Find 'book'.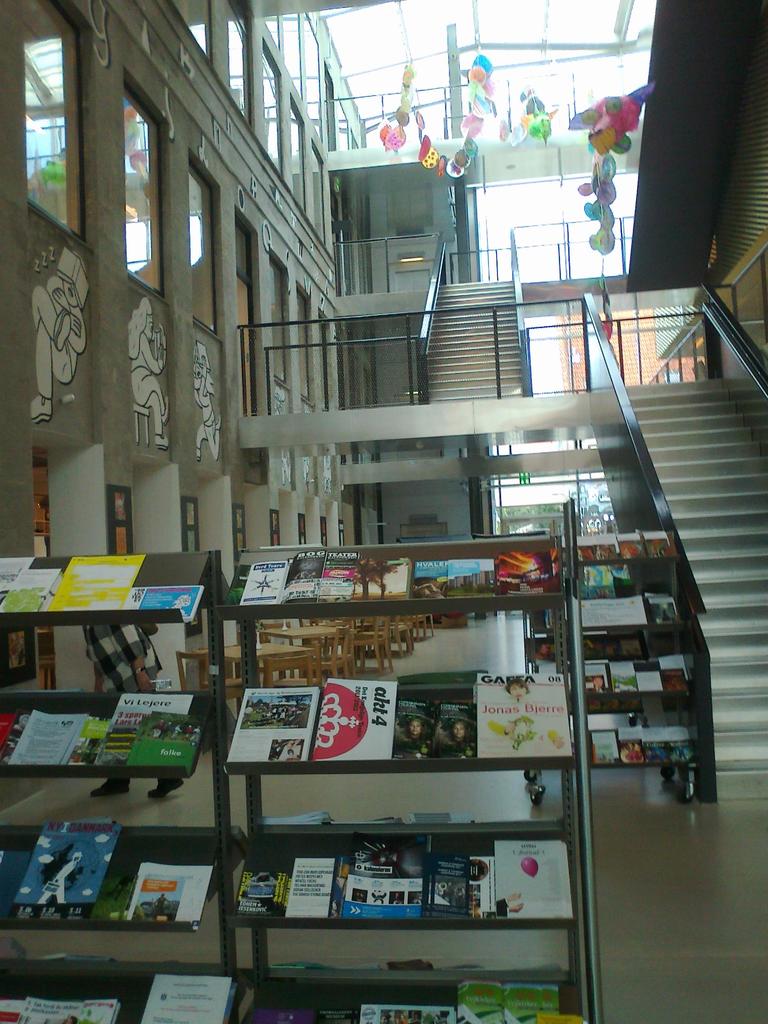
(492, 552, 562, 599).
